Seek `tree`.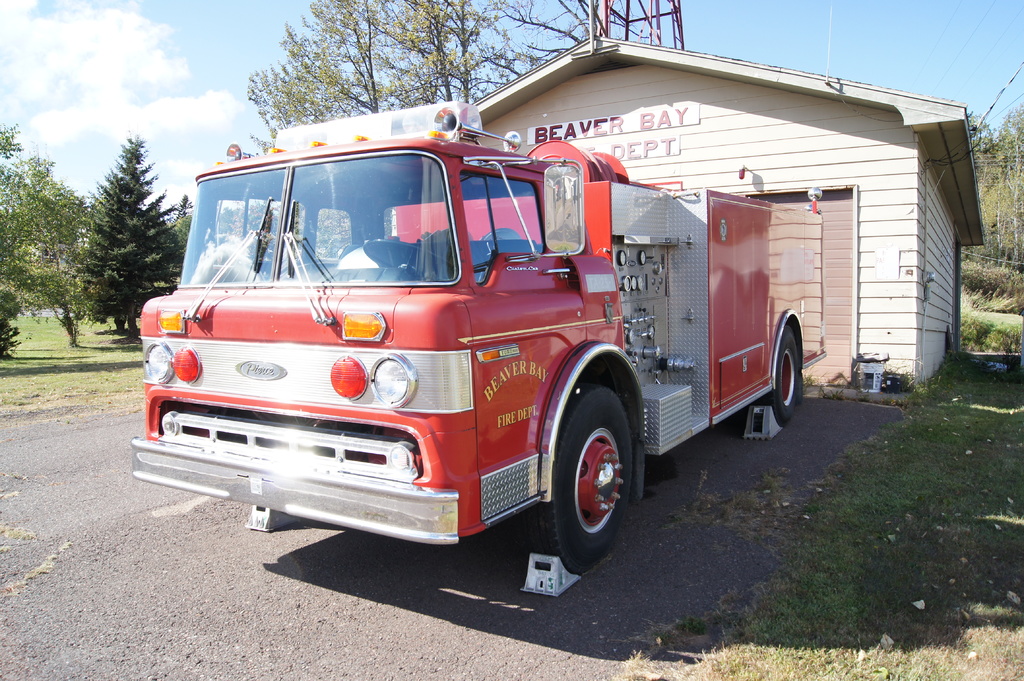
bbox=(0, 116, 90, 353).
